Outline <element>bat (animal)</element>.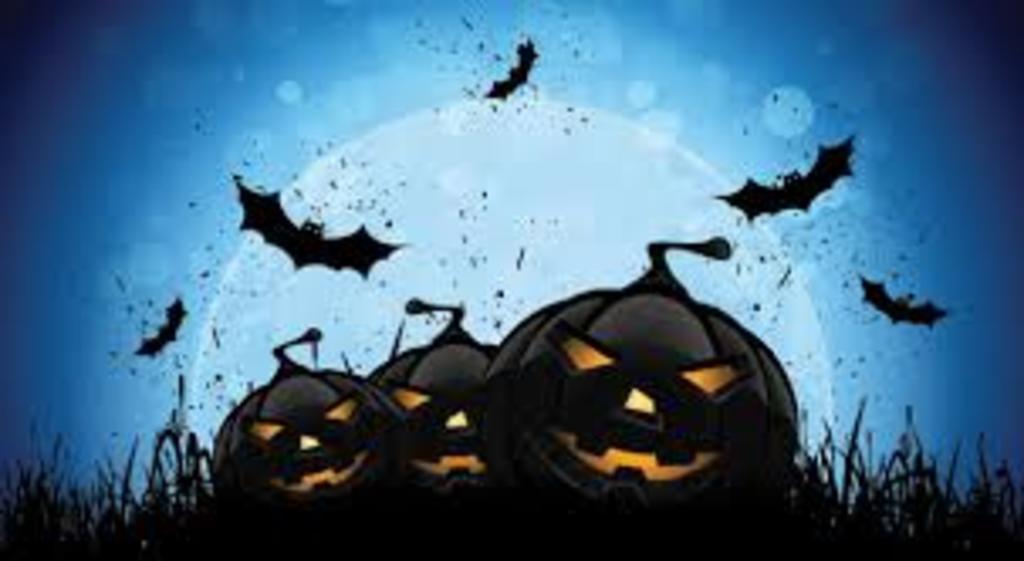
Outline: bbox=[135, 297, 179, 362].
